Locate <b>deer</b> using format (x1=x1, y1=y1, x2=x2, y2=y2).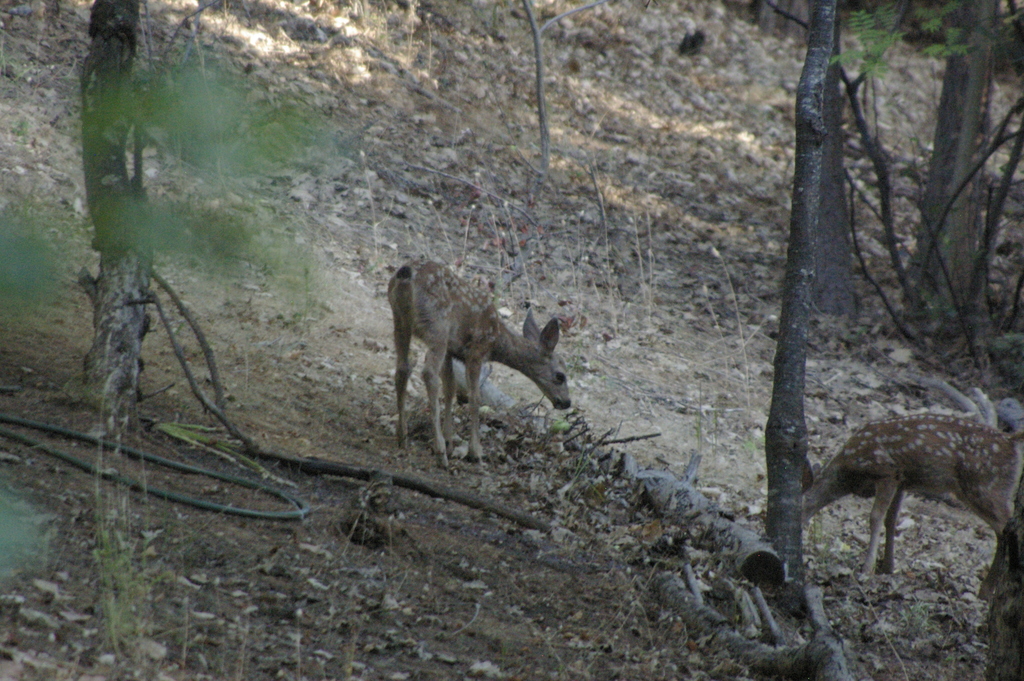
(x1=390, y1=256, x2=575, y2=472).
